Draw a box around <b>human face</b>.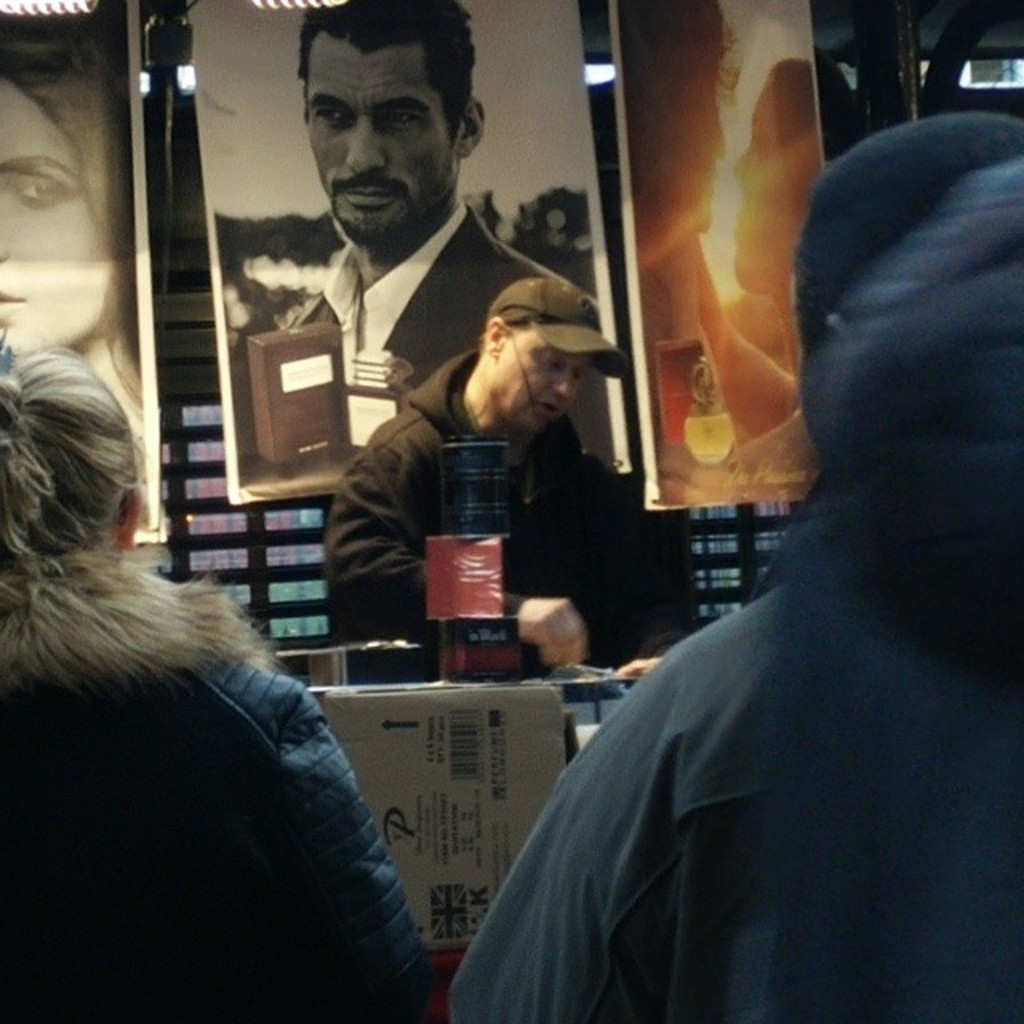
box=[0, 82, 106, 349].
